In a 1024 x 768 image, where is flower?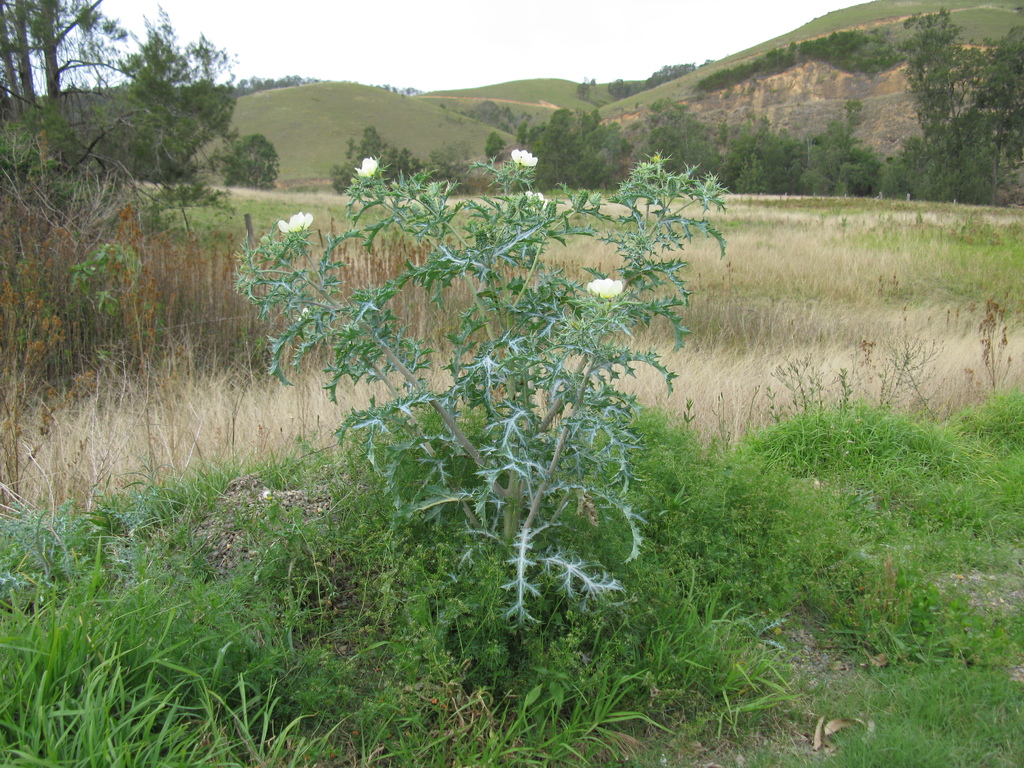
box(276, 209, 314, 233).
